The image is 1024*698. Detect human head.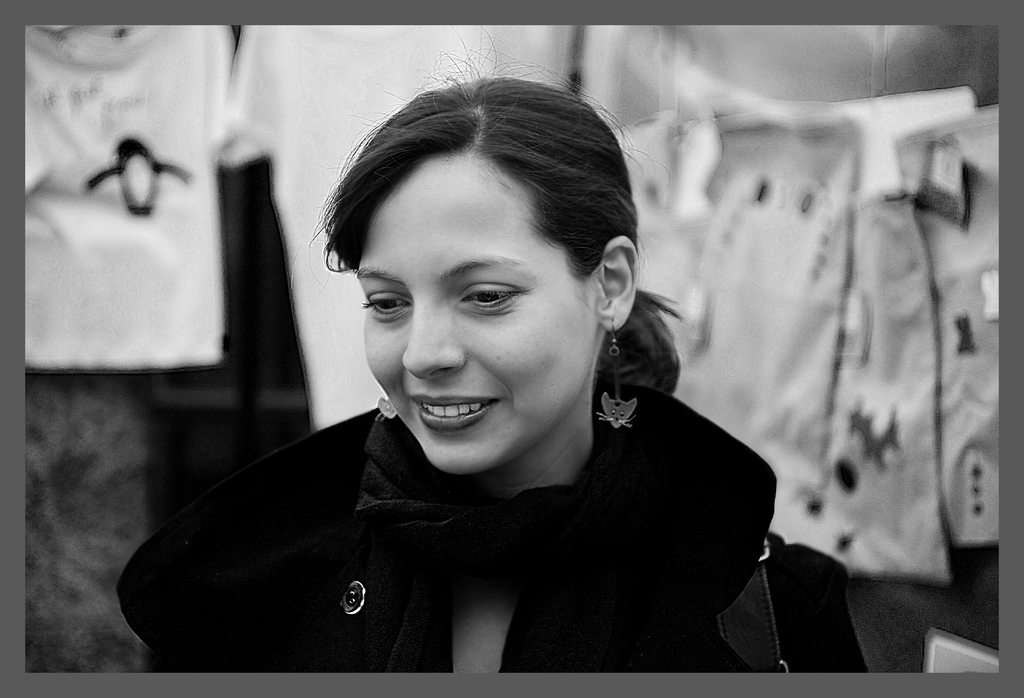
Detection: detection(328, 74, 655, 449).
